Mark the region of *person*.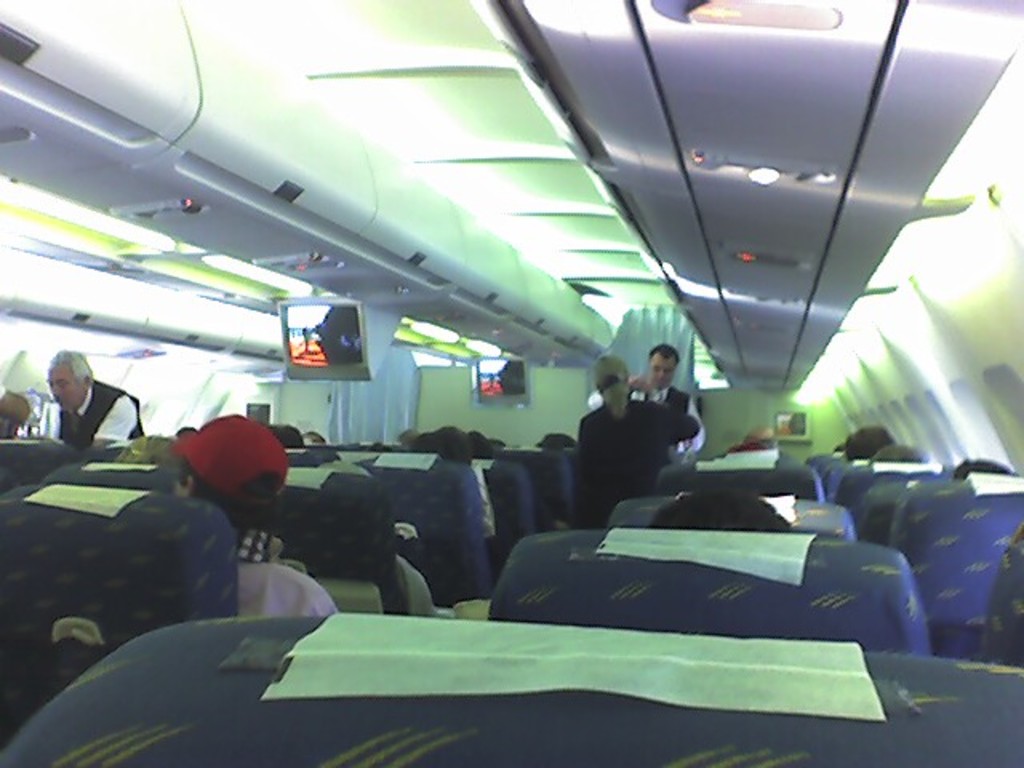
Region: 589, 342, 707, 456.
